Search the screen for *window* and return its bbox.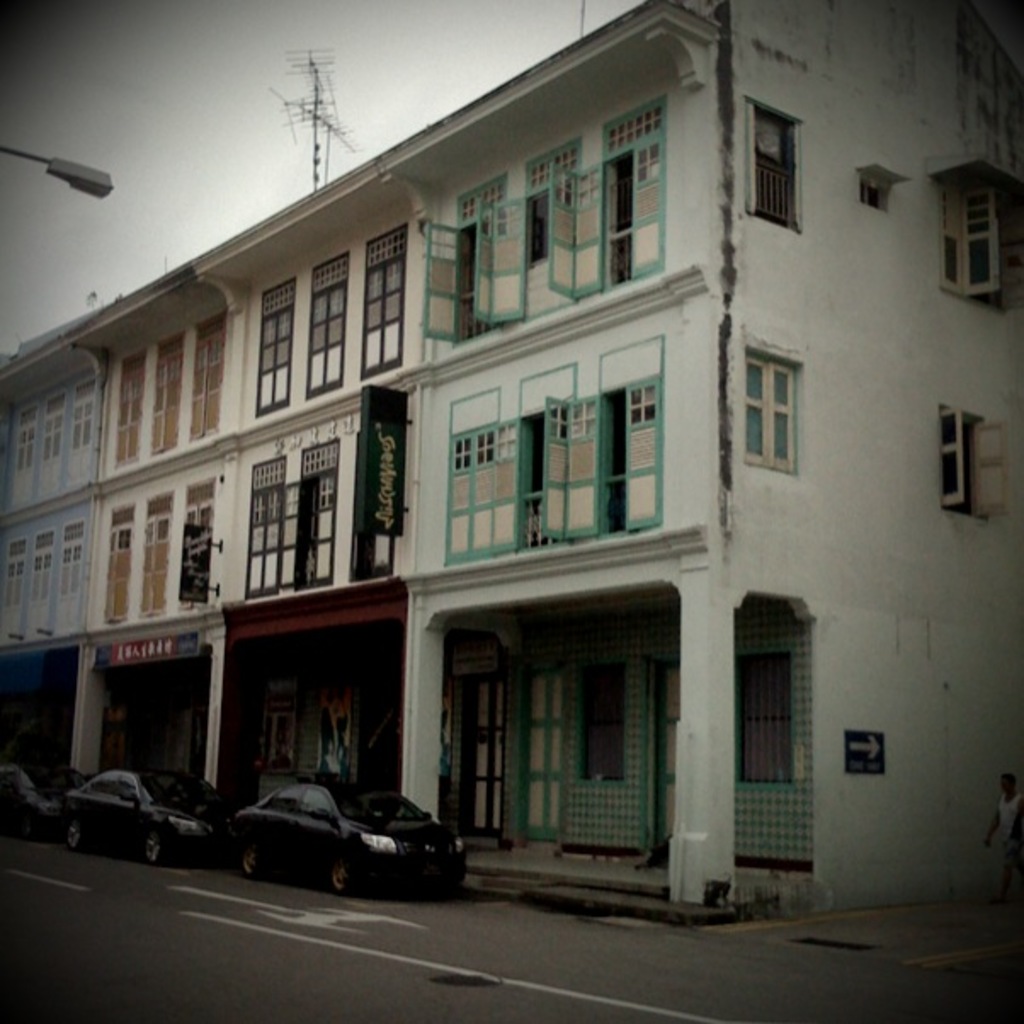
Found: (100, 502, 128, 621).
